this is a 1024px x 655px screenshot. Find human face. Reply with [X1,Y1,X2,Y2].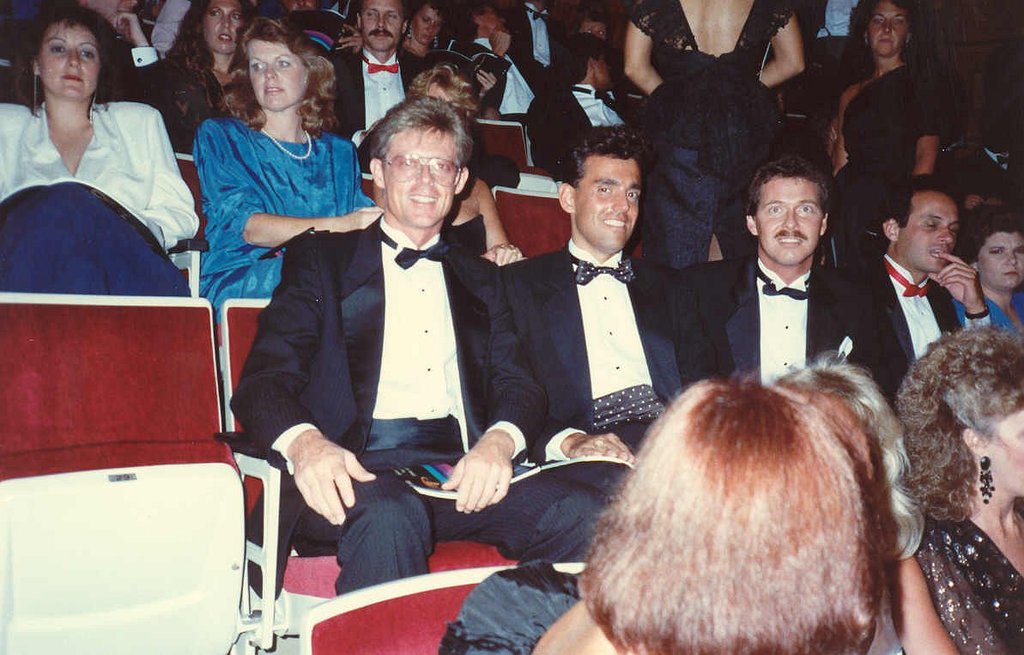
[357,0,405,53].
